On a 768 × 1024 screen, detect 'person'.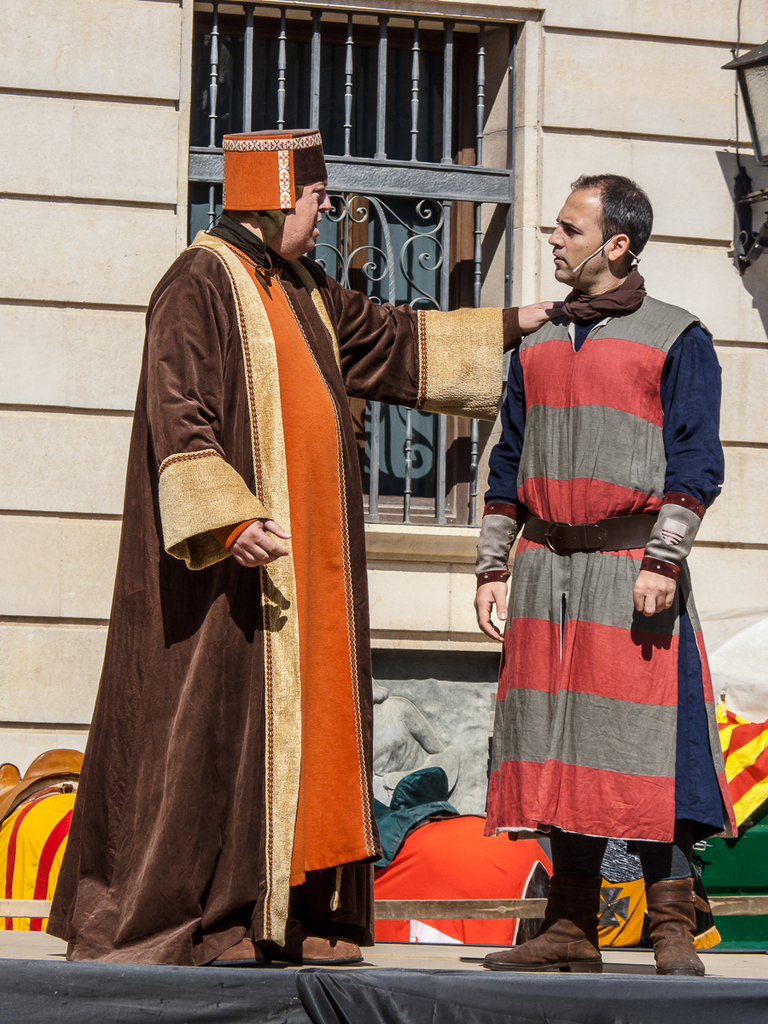
l=444, t=147, r=701, b=999.
